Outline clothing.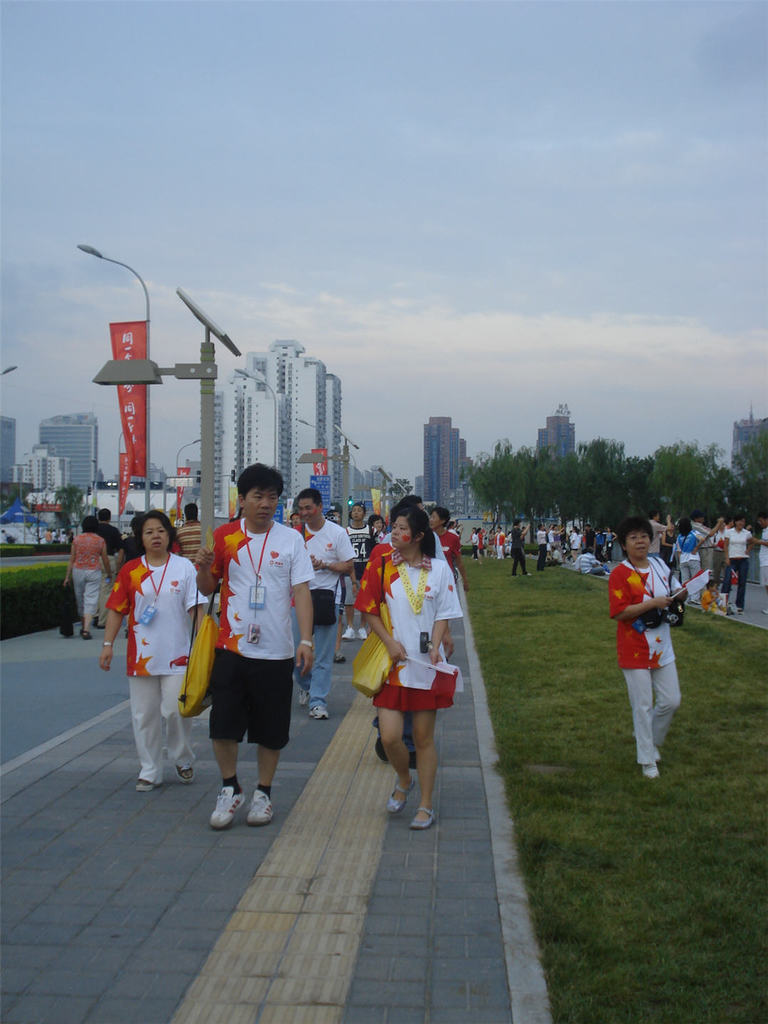
Outline: (93,523,118,626).
